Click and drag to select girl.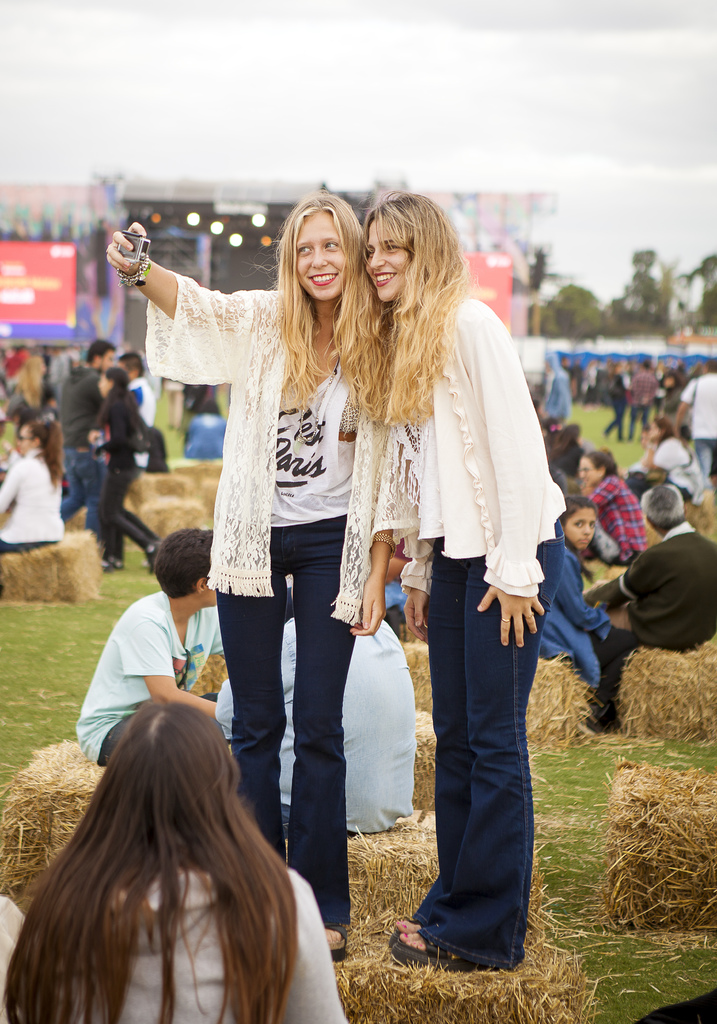
Selection: (x1=540, y1=495, x2=637, y2=734).
